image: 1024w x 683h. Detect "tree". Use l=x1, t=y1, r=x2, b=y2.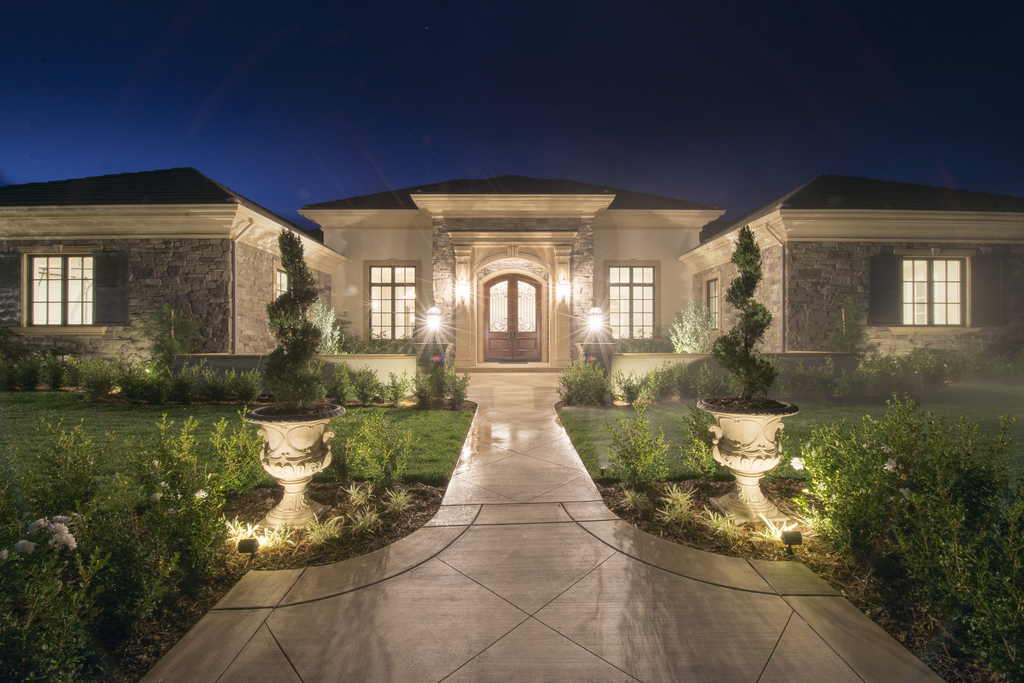
l=241, t=253, r=343, b=420.
